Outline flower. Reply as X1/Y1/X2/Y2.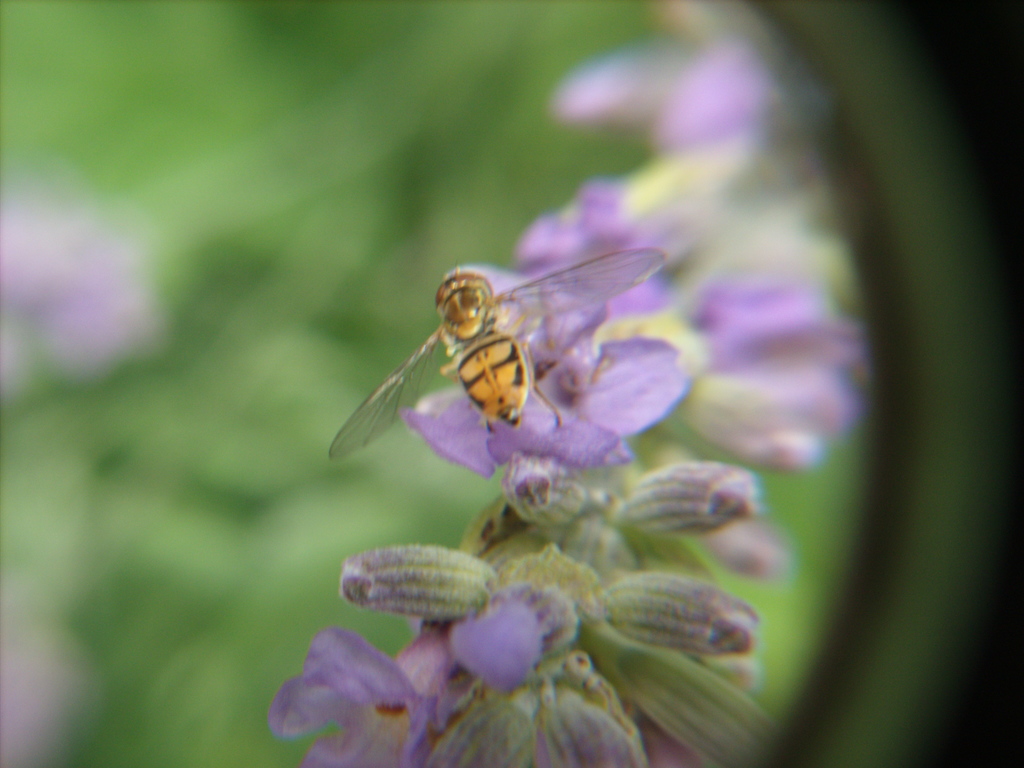
257/630/433/762.
